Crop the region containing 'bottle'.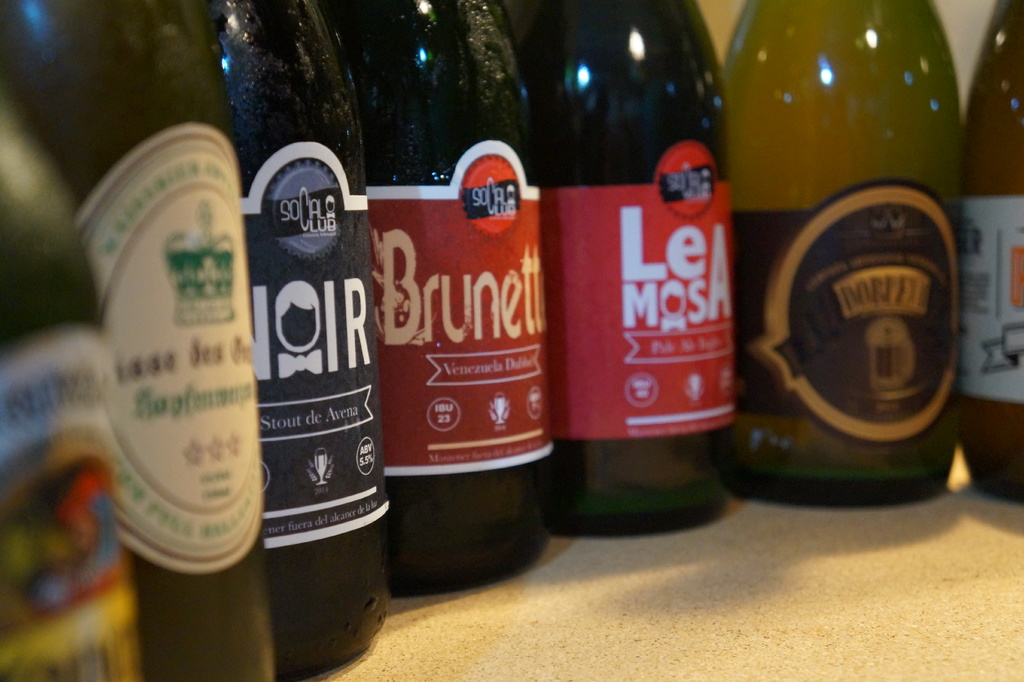
Crop region: bbox(227, 0, 386, 674).
